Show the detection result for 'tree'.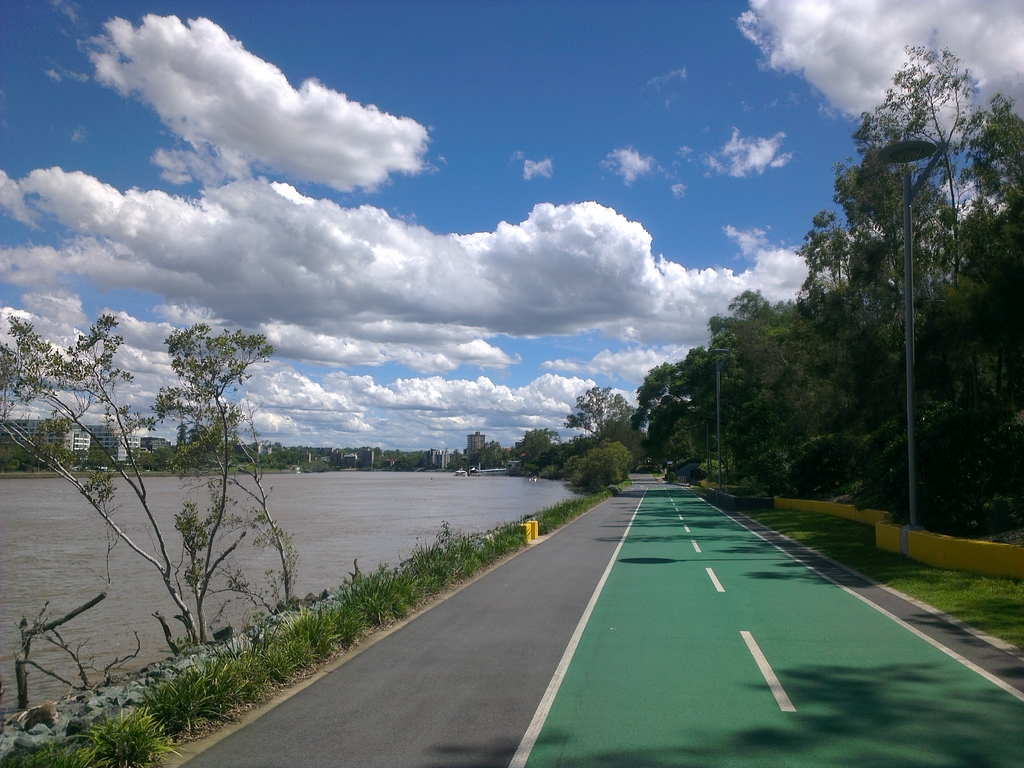
bbox=[566, 382, 648, 491].
